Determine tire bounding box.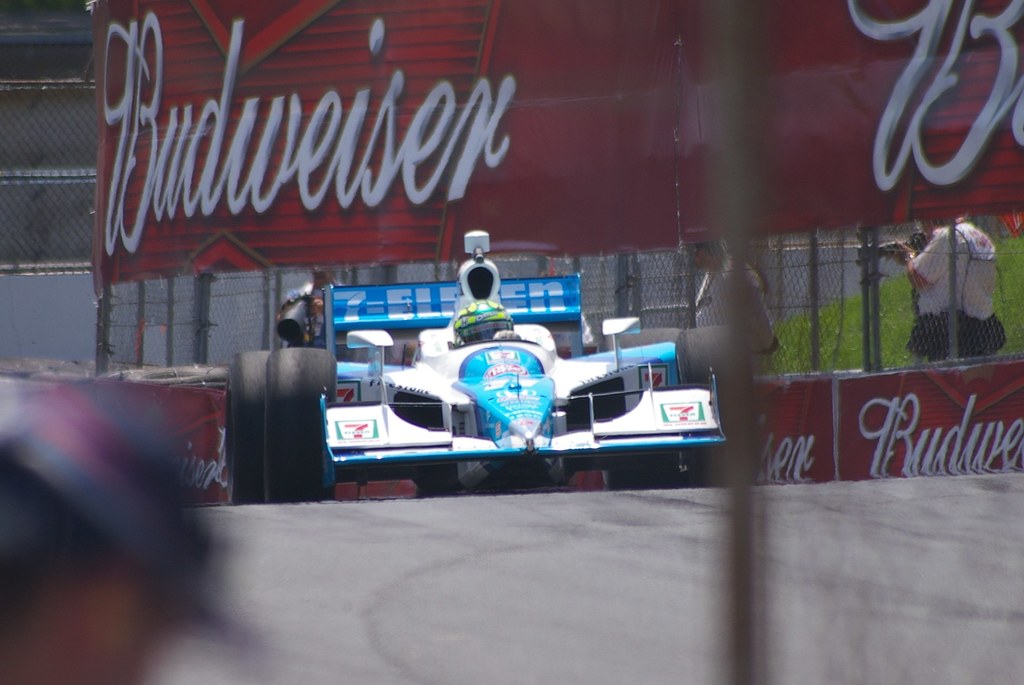
Determined: {"left": 264, "top": 347, "right": 339, "bottom": 502}.
